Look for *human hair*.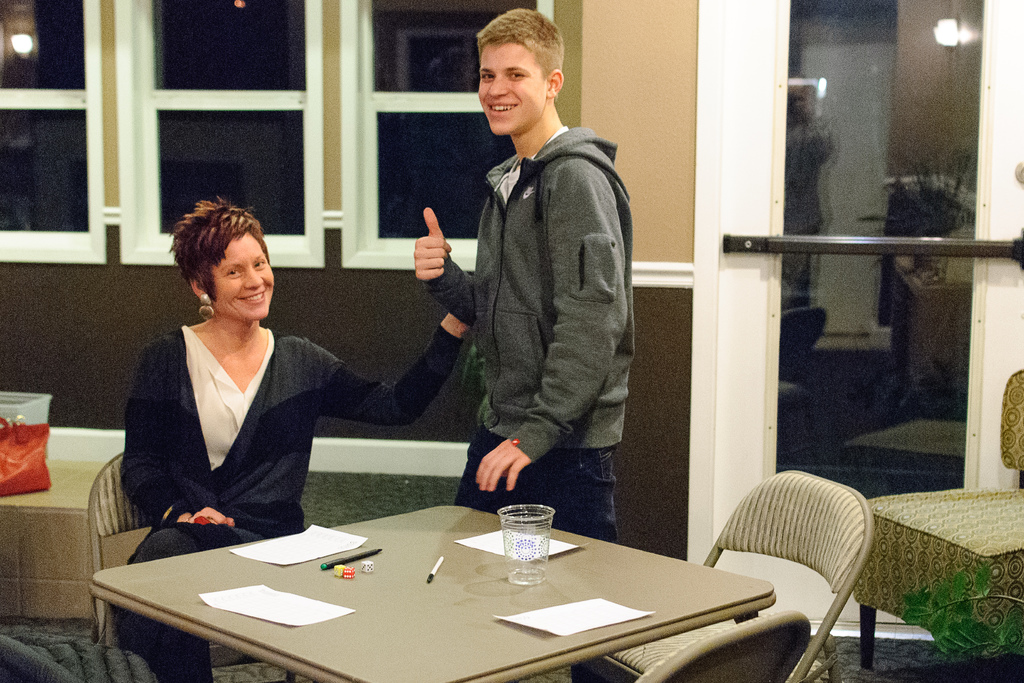
Found: crop(480, 6, 563, 83).
